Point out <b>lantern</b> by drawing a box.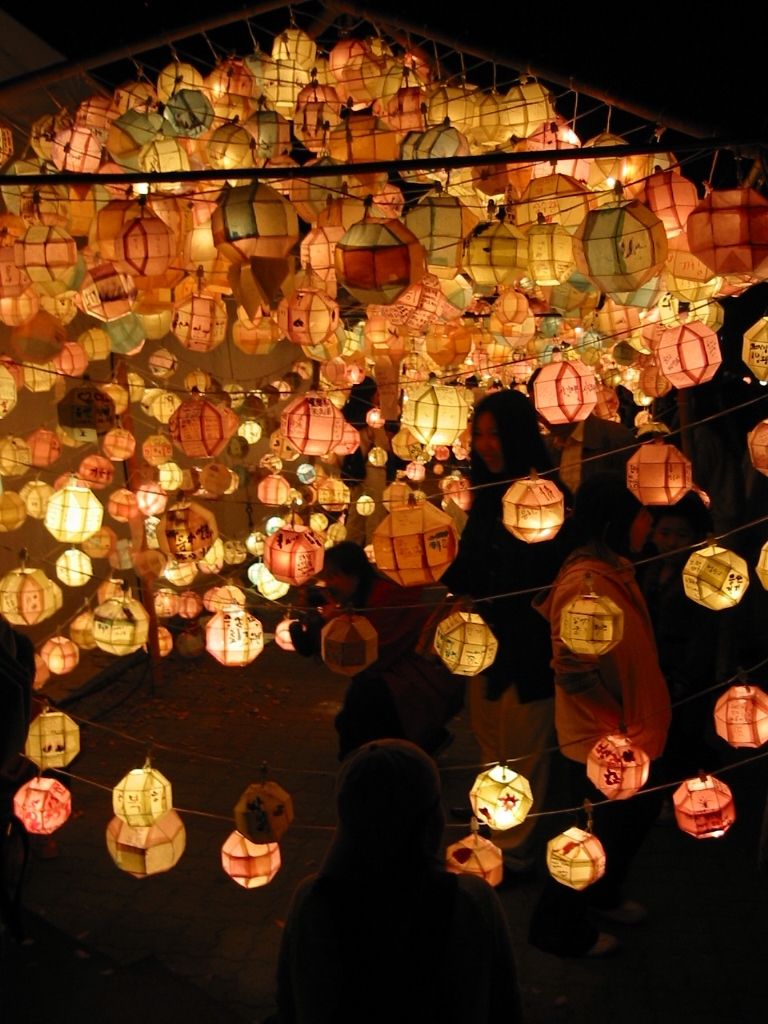
x1=509 y1=307 x2=536 y2=346.
